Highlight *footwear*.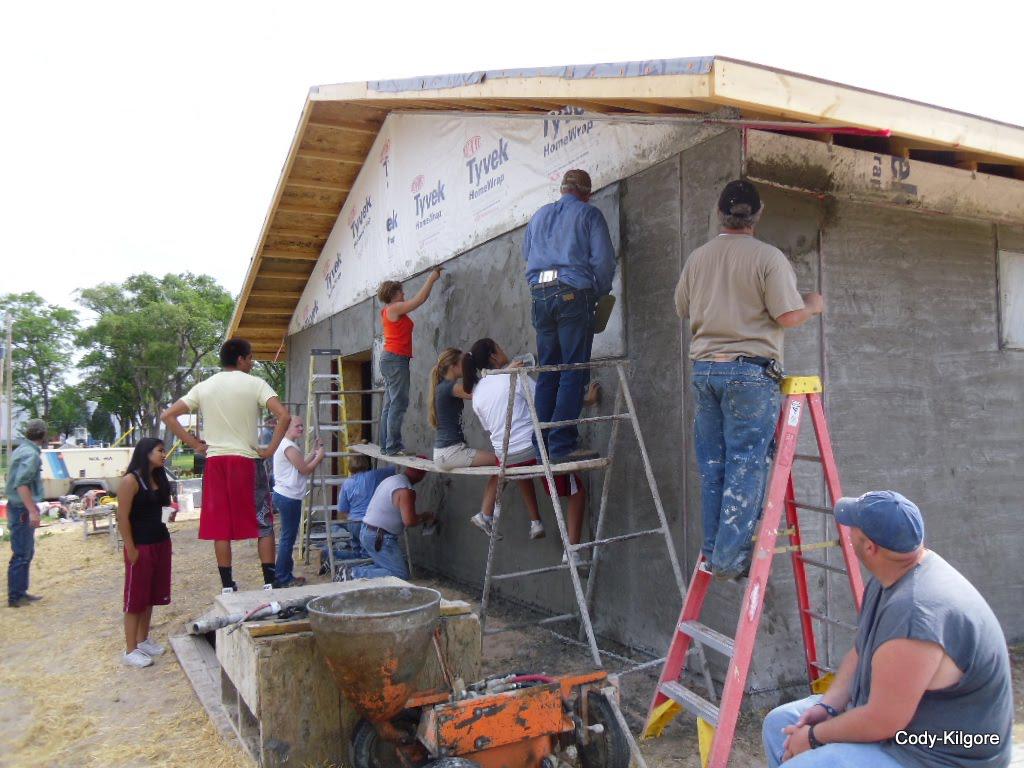
Highlighted region: pyautogui.locateOnScreen(222, 581, 233, 593).
